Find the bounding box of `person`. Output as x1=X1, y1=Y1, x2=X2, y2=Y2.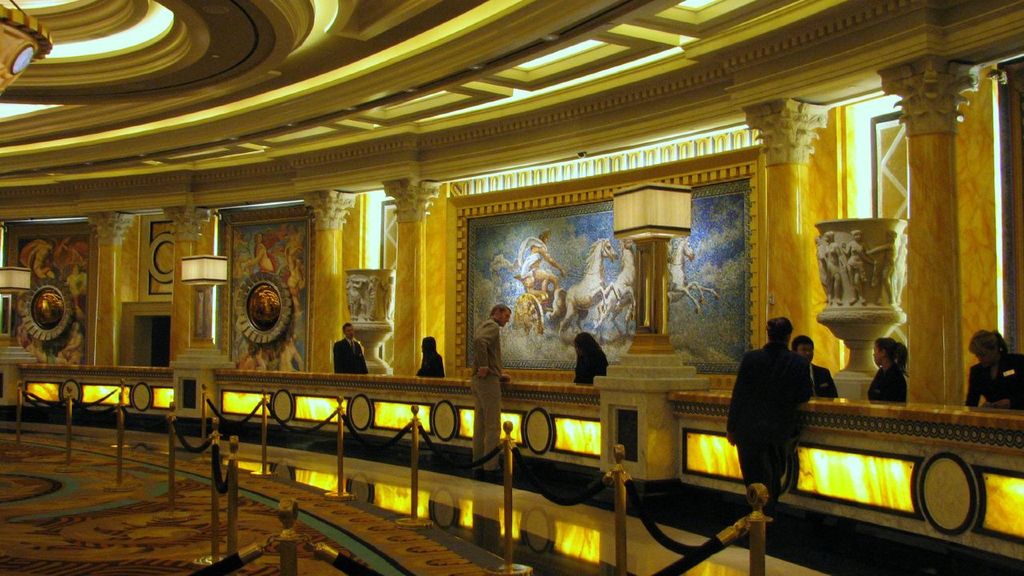
x1=869, y1=335, x2=909, y2=400.
